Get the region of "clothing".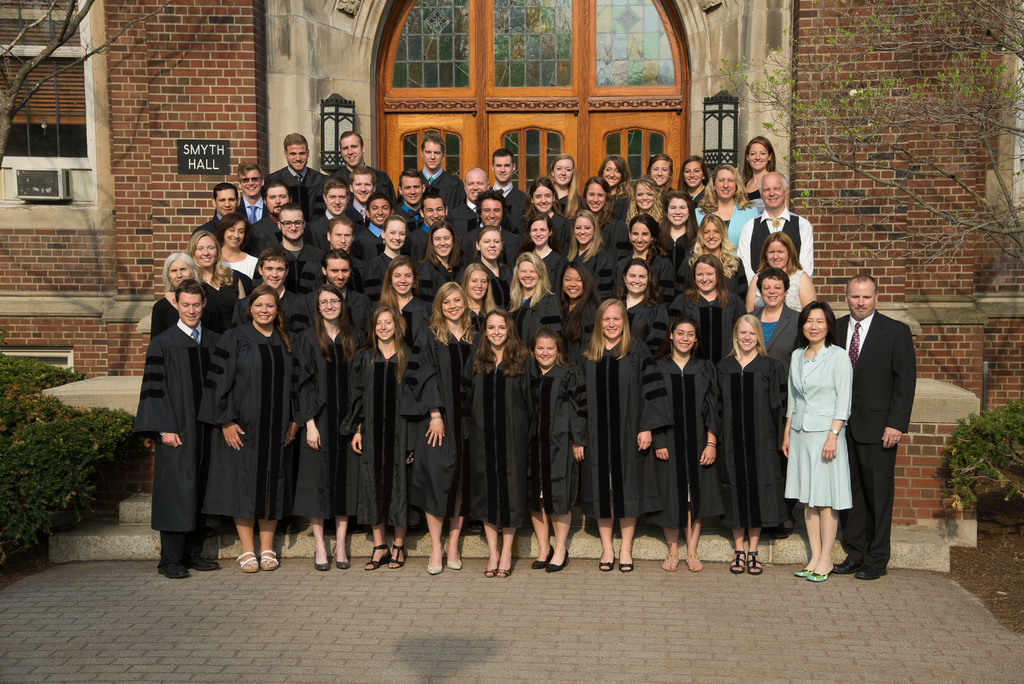
(x1=353, y1=337, x2=424, y2=525).
